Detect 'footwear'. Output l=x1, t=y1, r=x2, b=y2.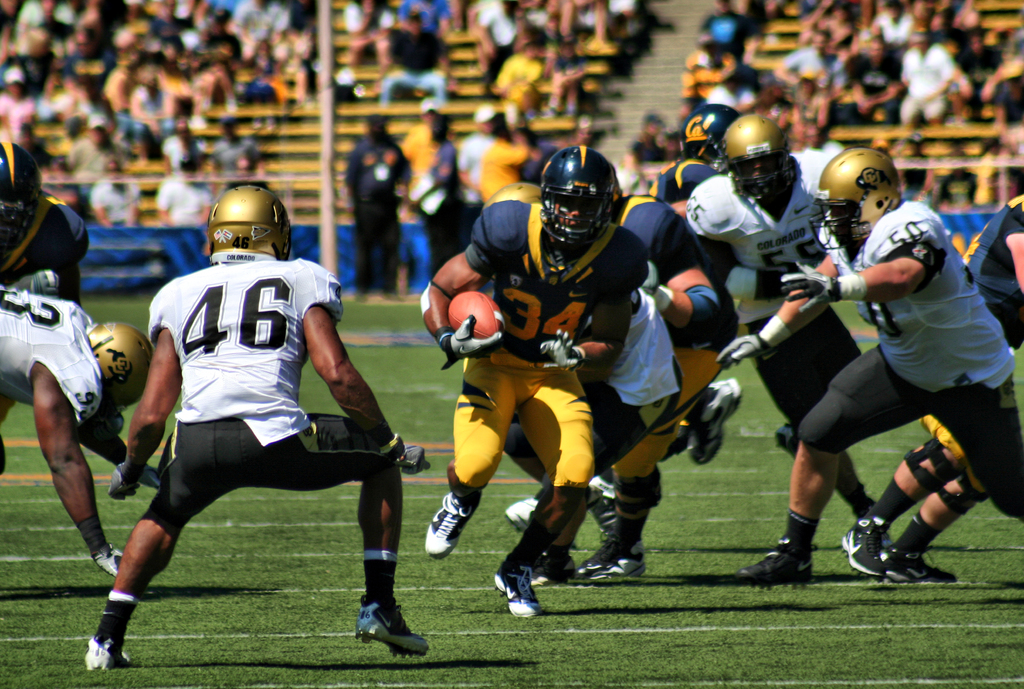
l=492, t=554, r=543, b=622.
